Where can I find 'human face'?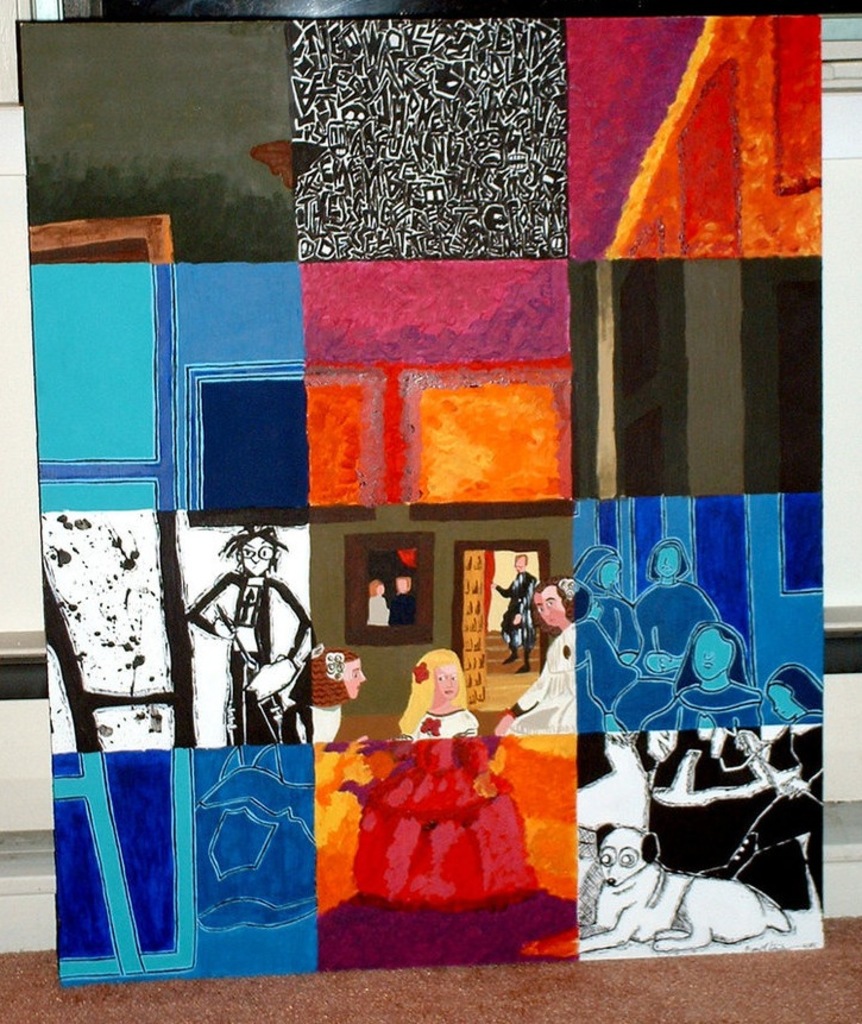
You can find it at {"left": 656, "top": 538, "right": 682, "bottom": 582}.
